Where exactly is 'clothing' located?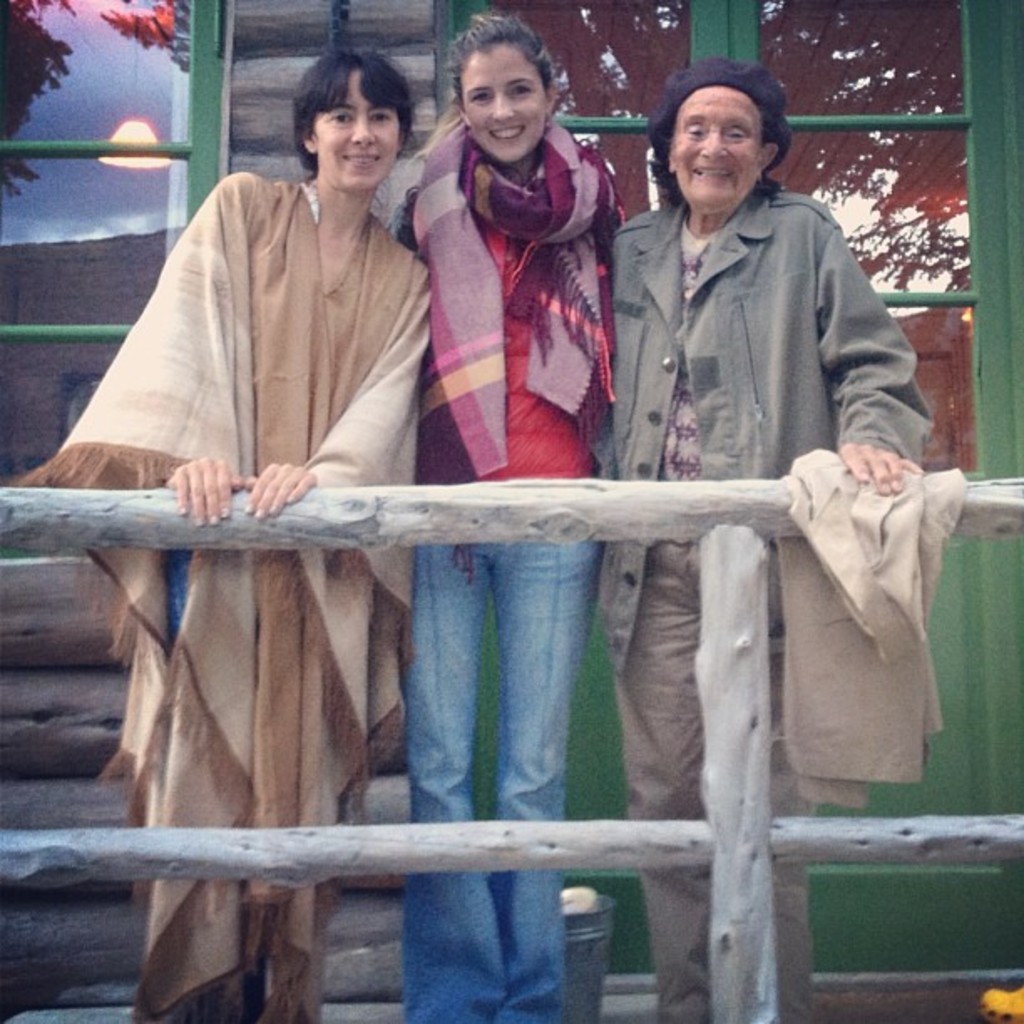
Its bounding box is crop(94, 80, 475, 917).
